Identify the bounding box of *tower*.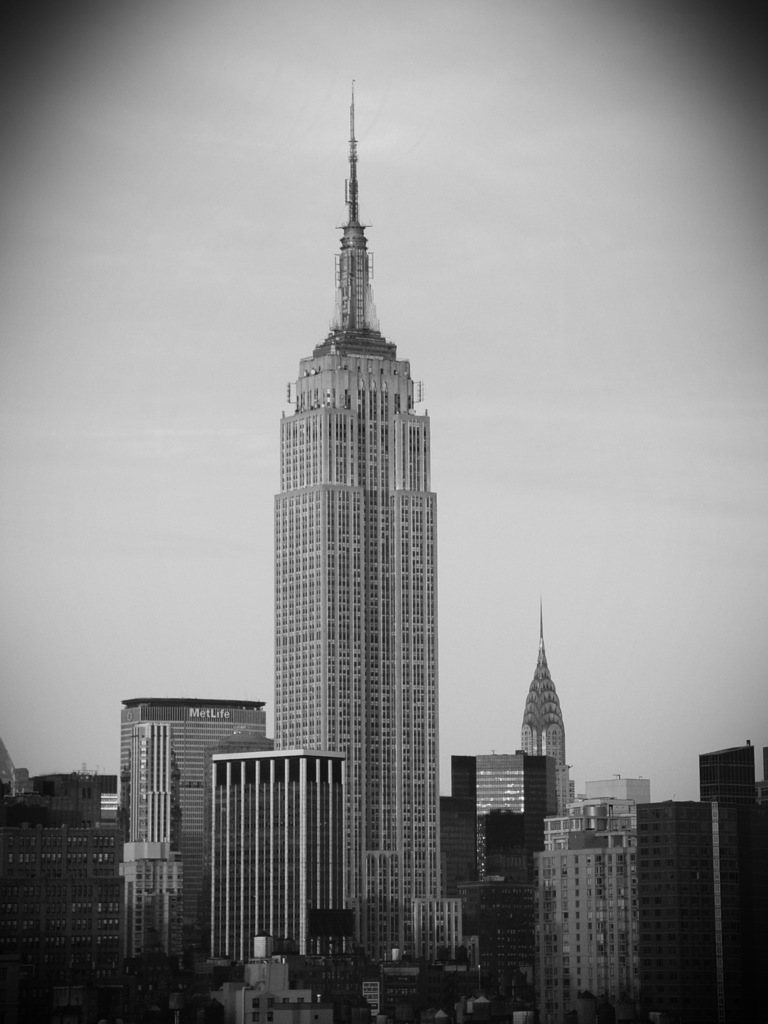
select_region(235, 70, 470, 934).
